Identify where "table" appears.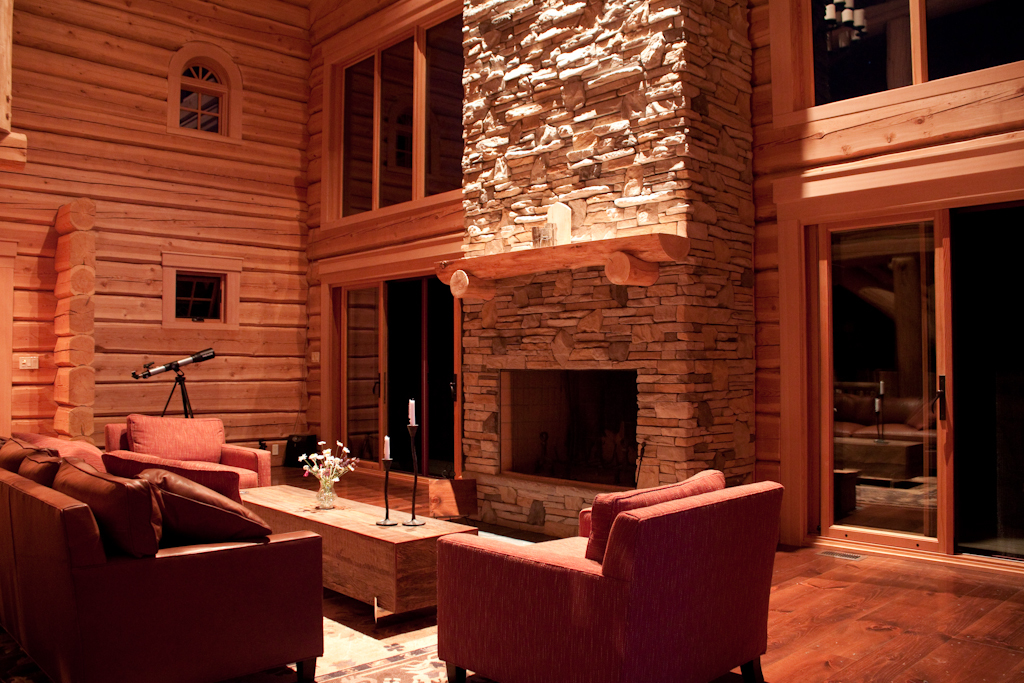
Appears at bbox(236, 483, 477, 626).
